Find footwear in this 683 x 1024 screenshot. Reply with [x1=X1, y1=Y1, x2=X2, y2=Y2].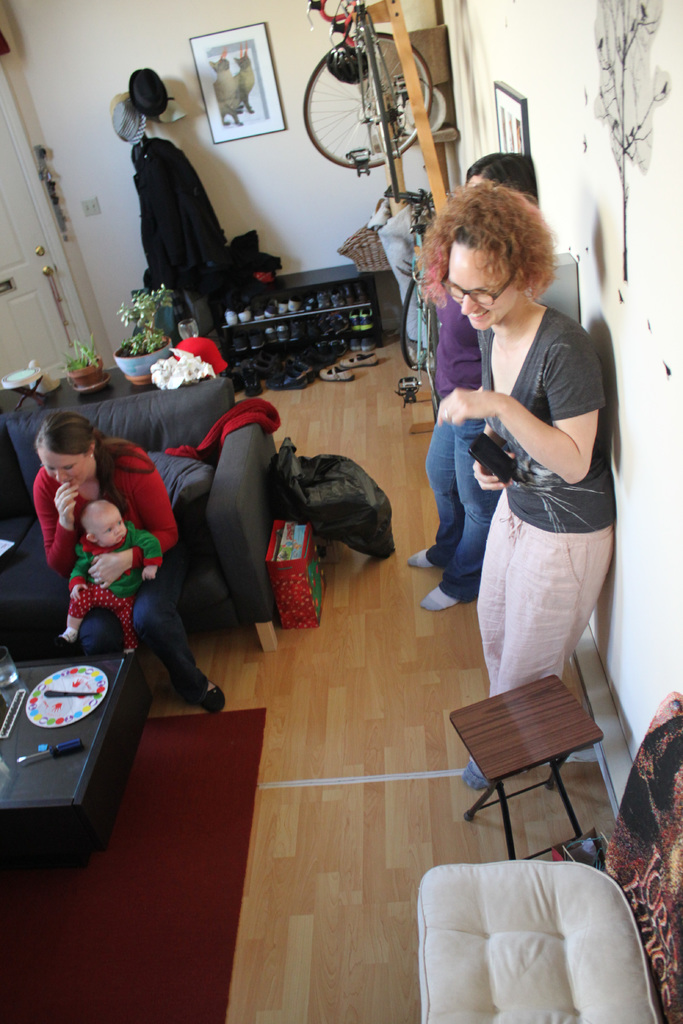
[x1=318, y1=367, x2=357, y2=384].
